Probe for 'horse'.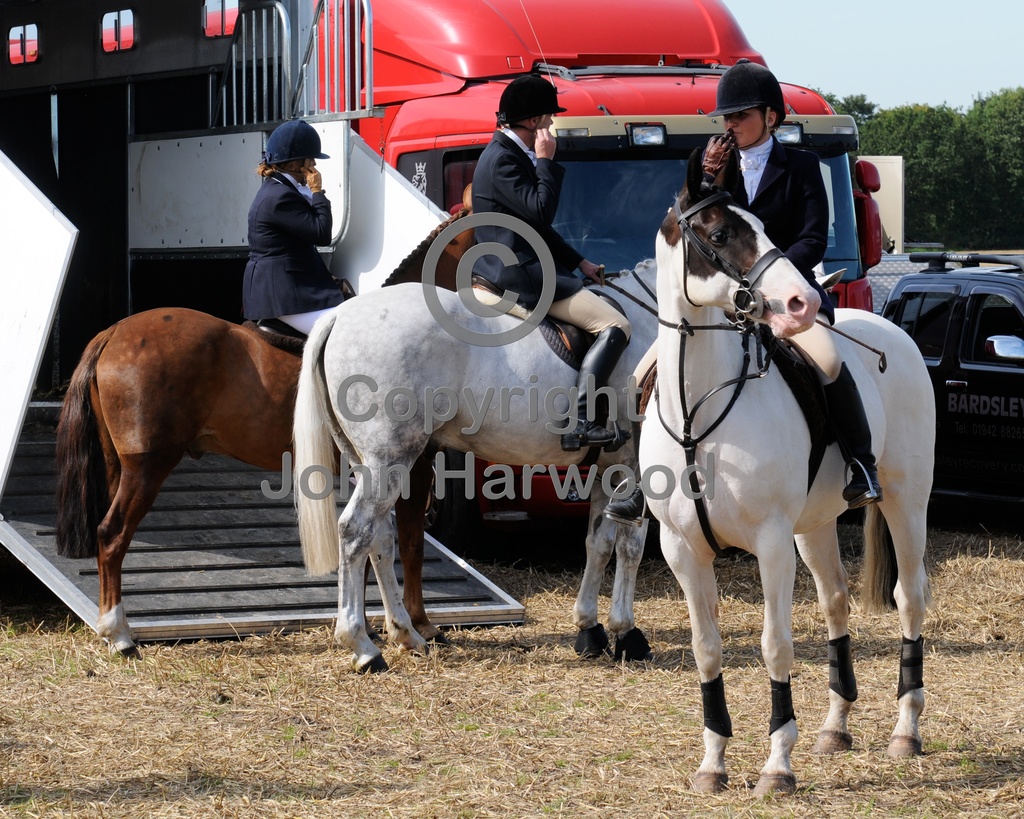
Probe result: detection(291, 251, 662, 665).
